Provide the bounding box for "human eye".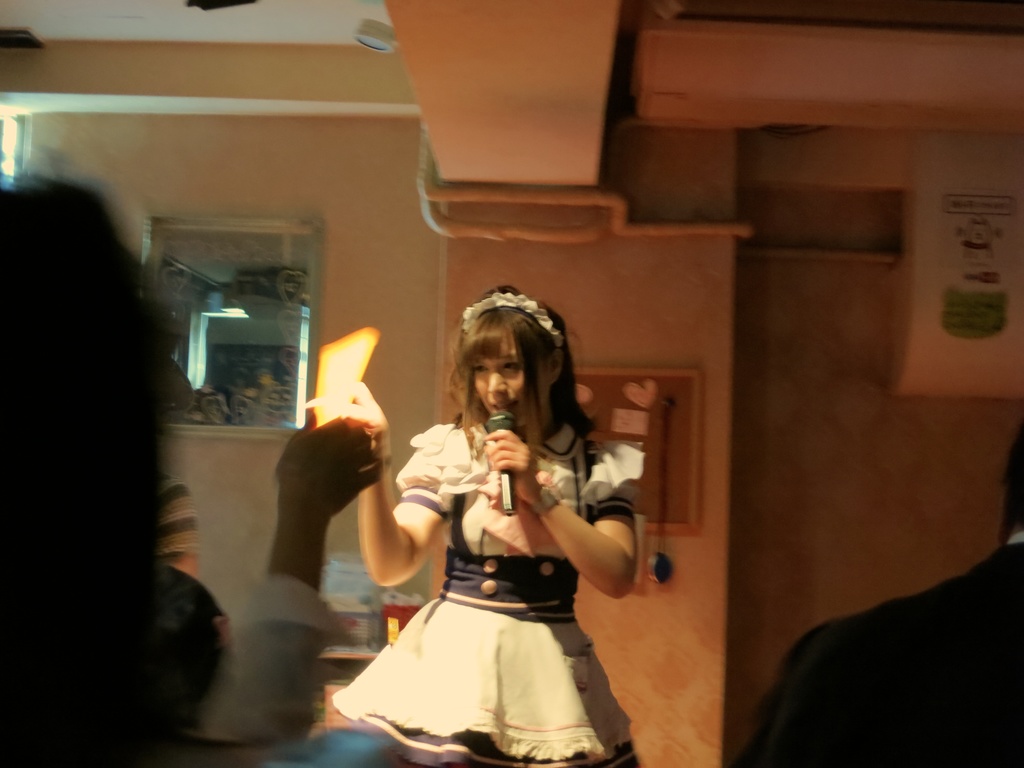
bbox(470, 363, 488, 376).
